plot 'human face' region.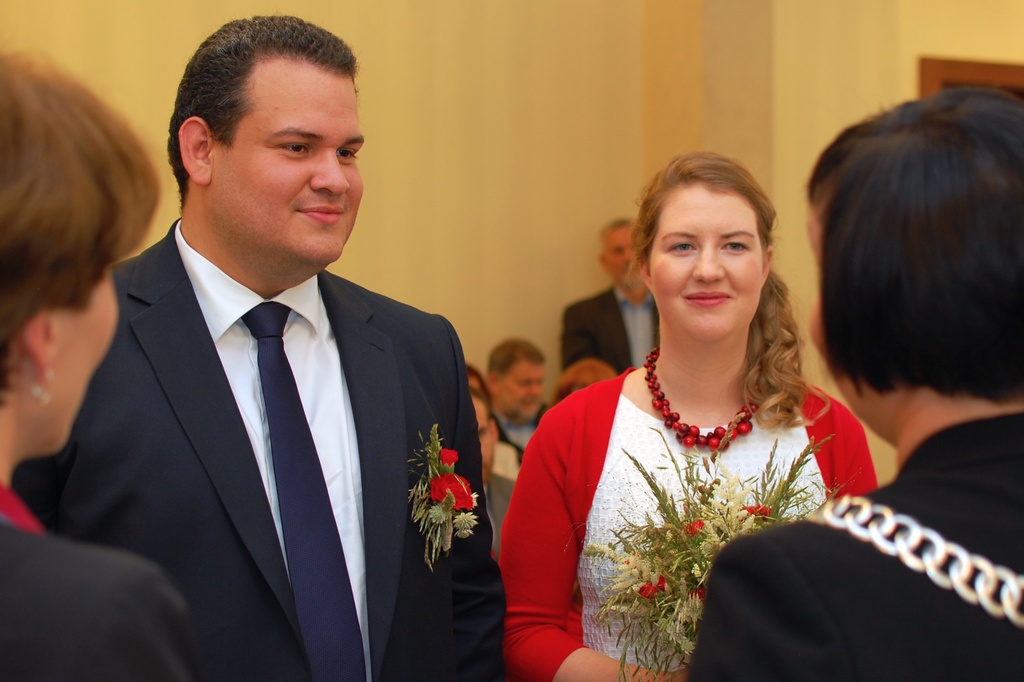
Plotted at [left=650, top=193, right=762, bottom=345].
